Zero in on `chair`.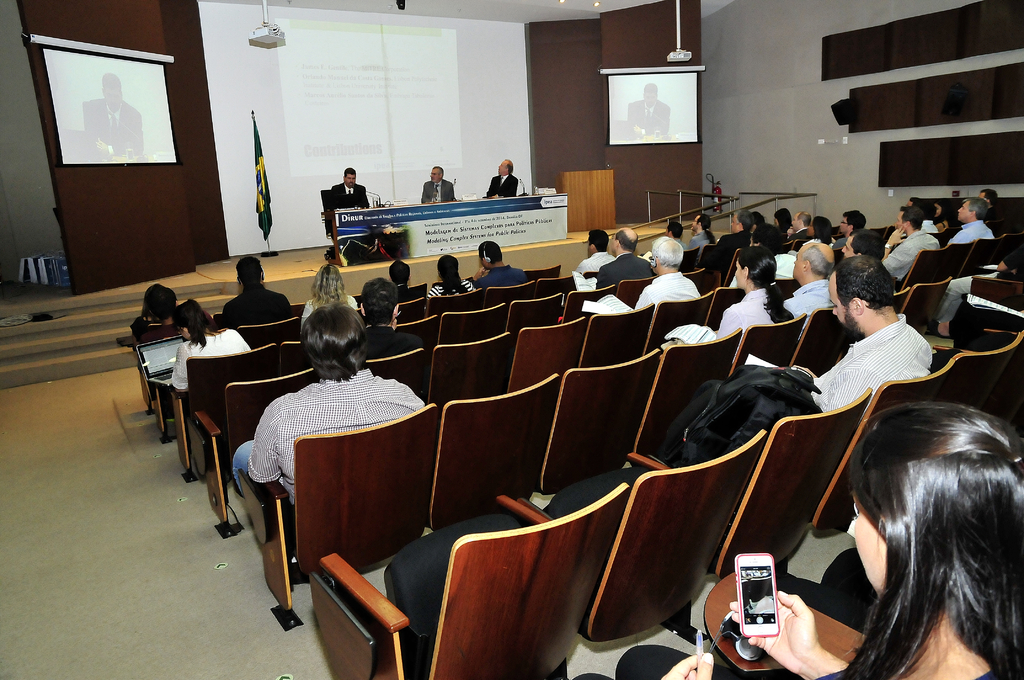
Zeroed in: <region>319, 186, 333, 261</region>.
